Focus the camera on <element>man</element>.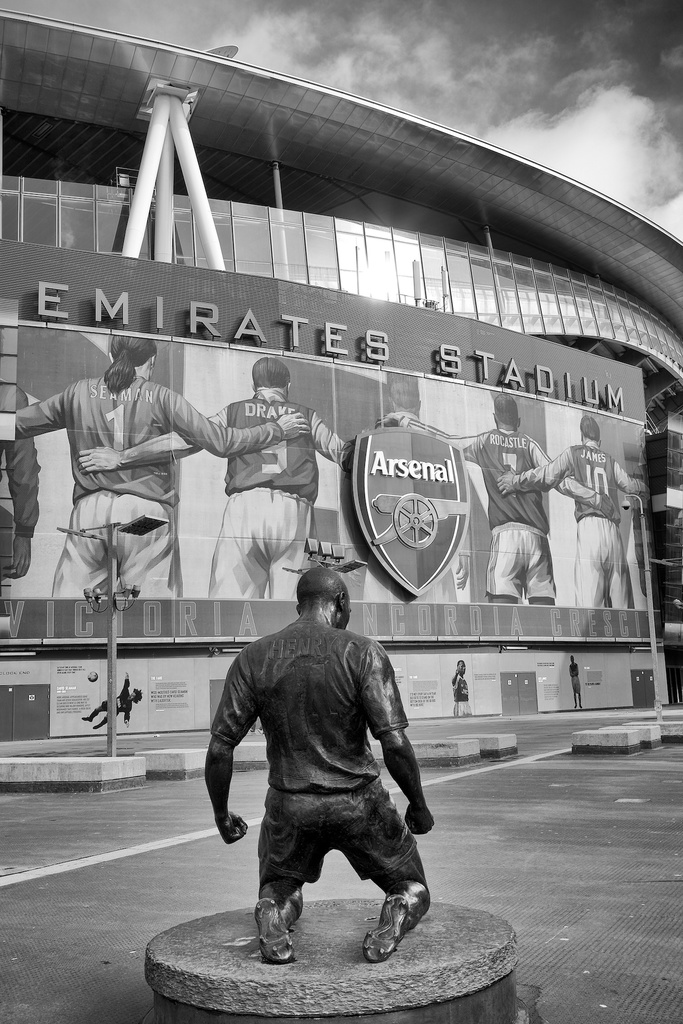
Focus region: l=568, t=655, r=589, b=711.
